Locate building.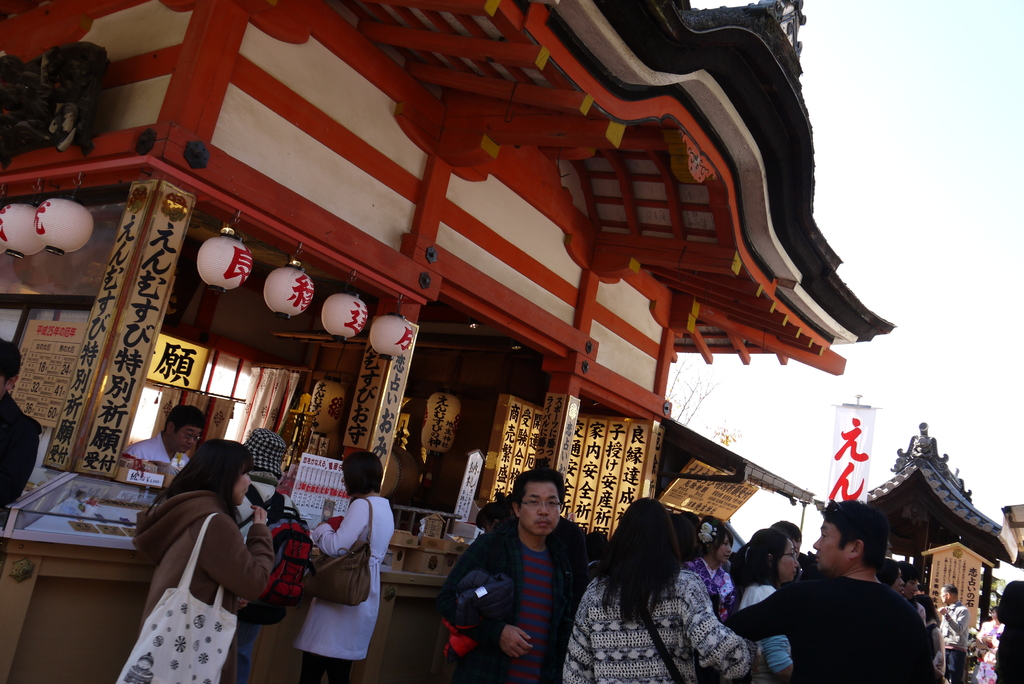
Bounding box: left=0, top=0, right=895, bottom=683.
